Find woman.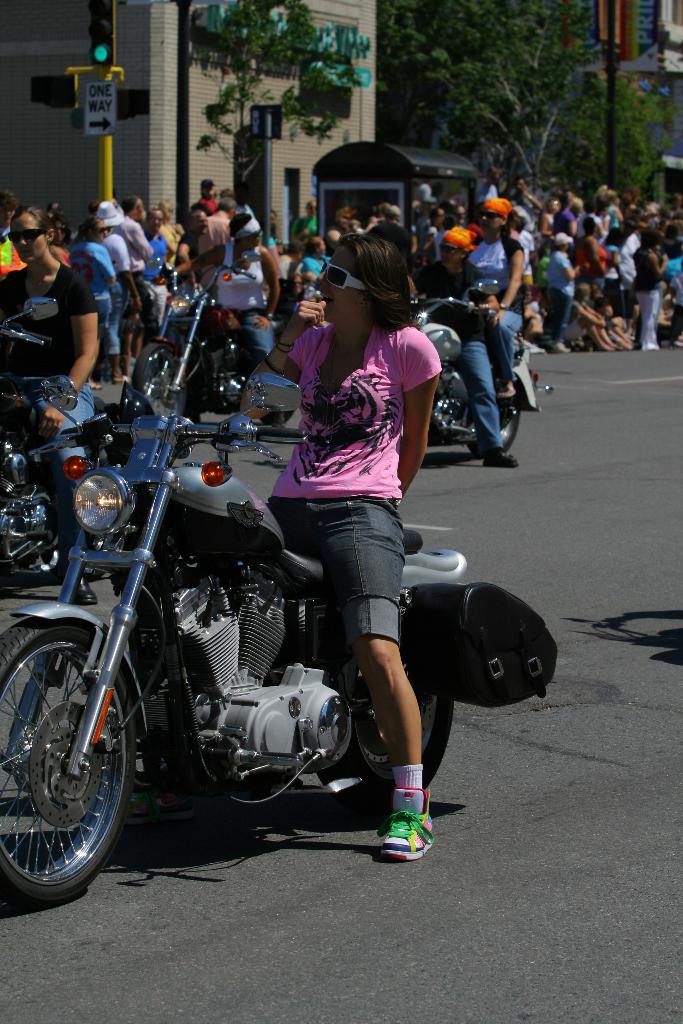
crop(564, 281, 612, 355).
